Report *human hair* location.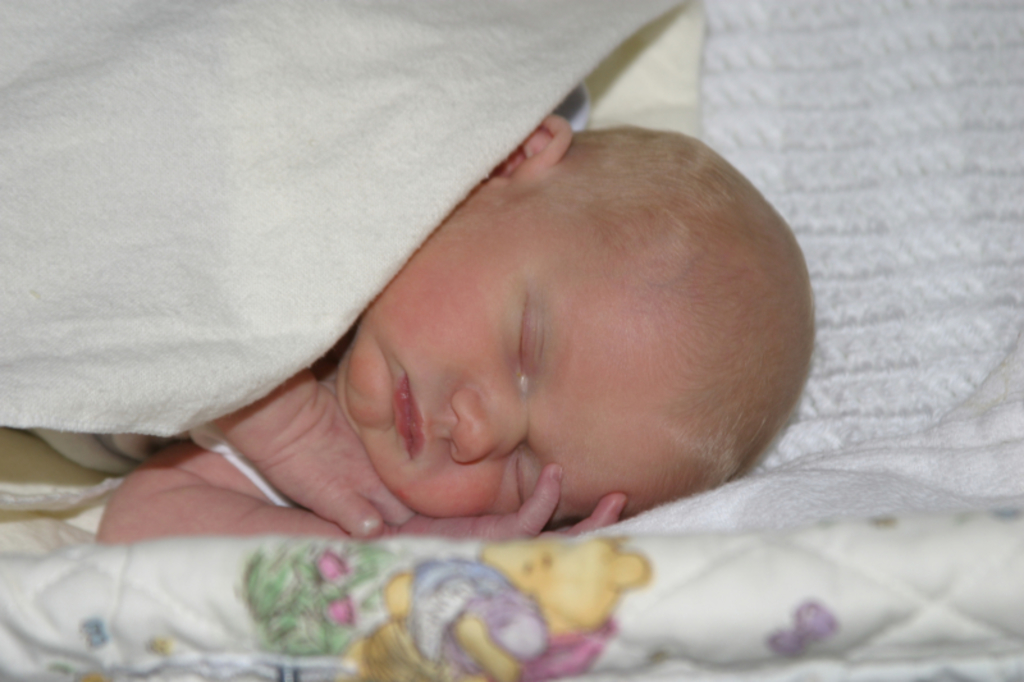
Report: crop(511, 136, 813, 479).
